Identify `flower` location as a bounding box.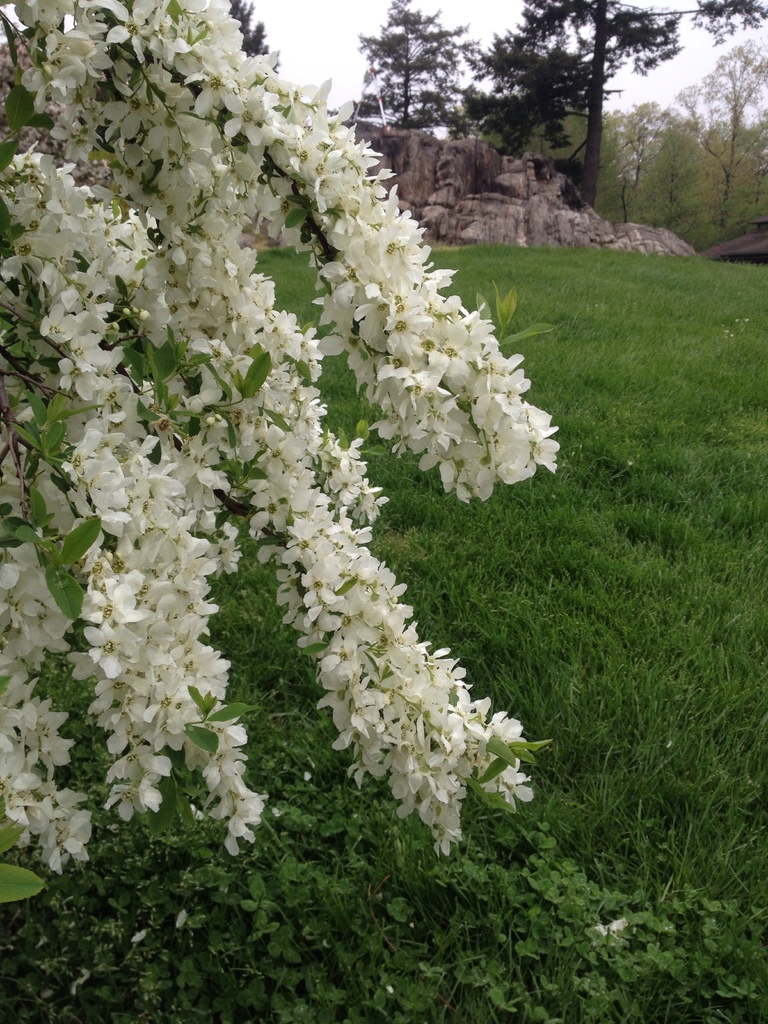
rect(86, 624, 137, 673).
